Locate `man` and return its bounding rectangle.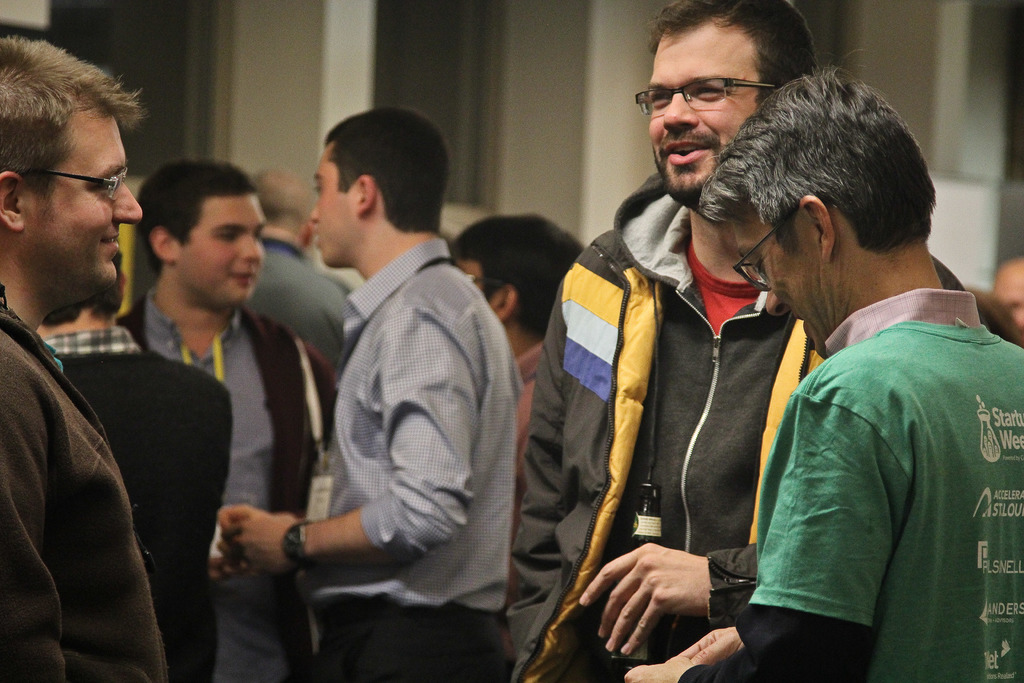
detection(35, 245, 234, 682).
